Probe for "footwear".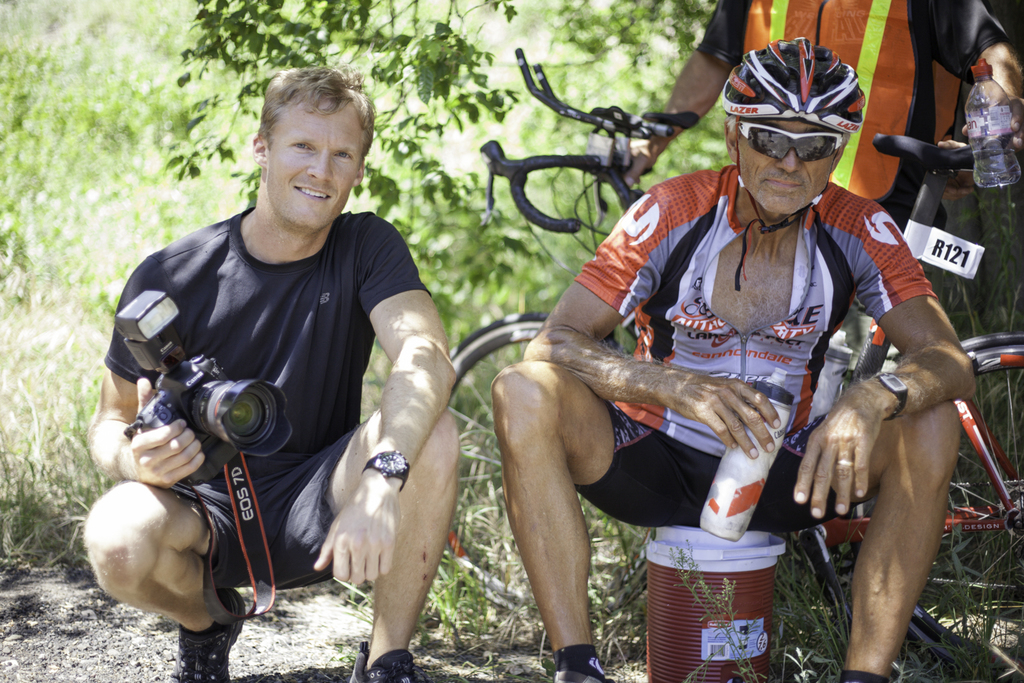
Probe result: <bbox>178, 585, 246, 682</bbox>.
